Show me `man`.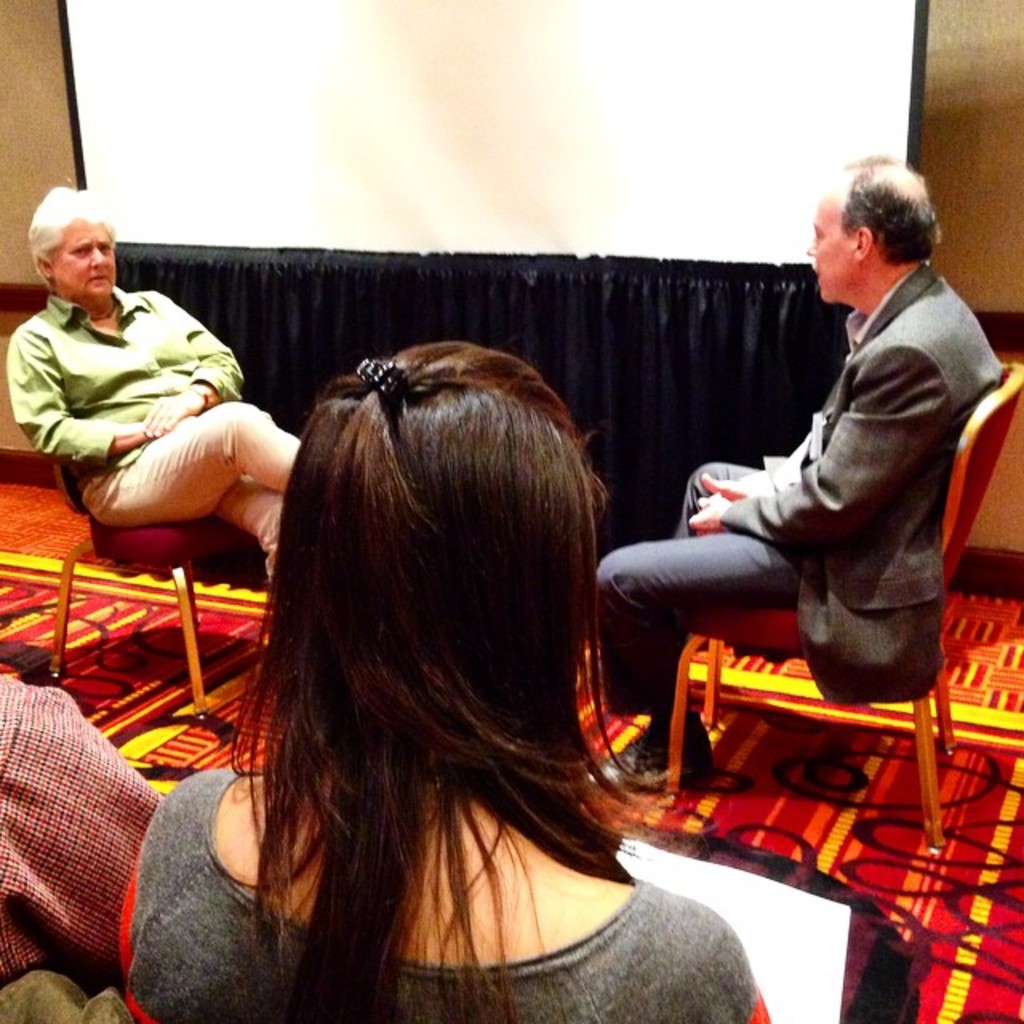
`man` is here: 637/166/994/810.
